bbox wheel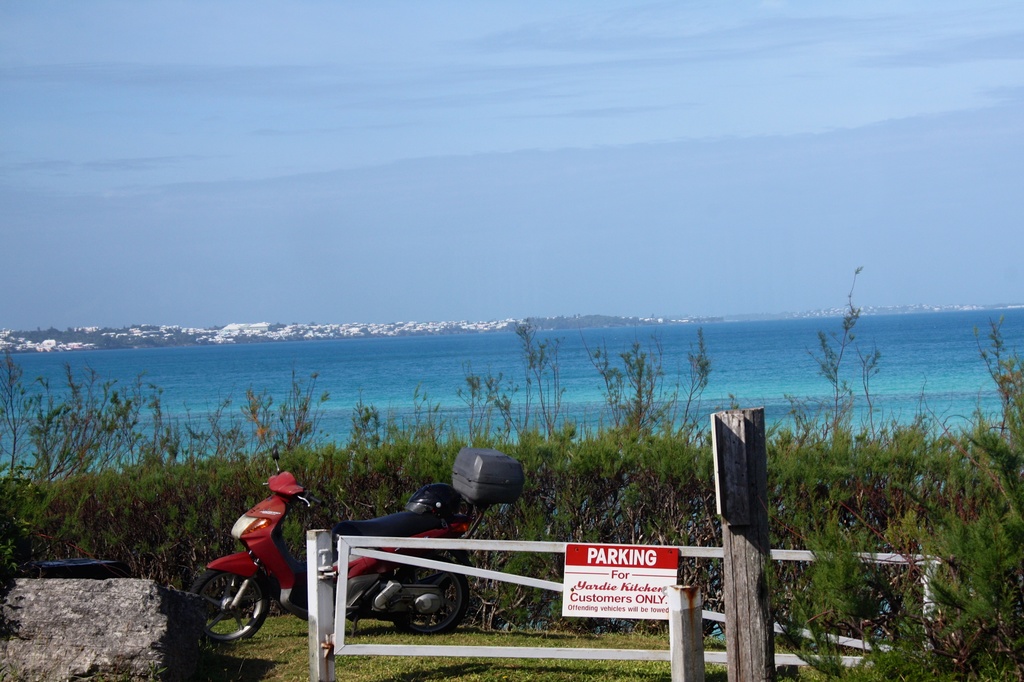
202 560 282 653
